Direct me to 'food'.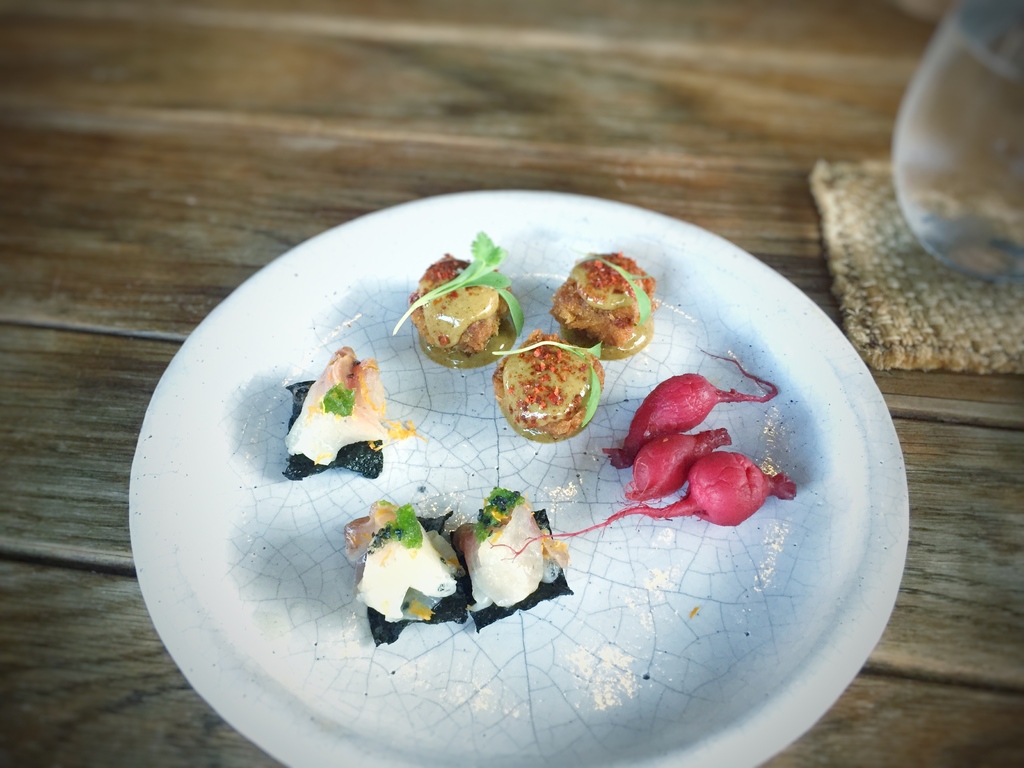
Direction: 488:450:799:559.
